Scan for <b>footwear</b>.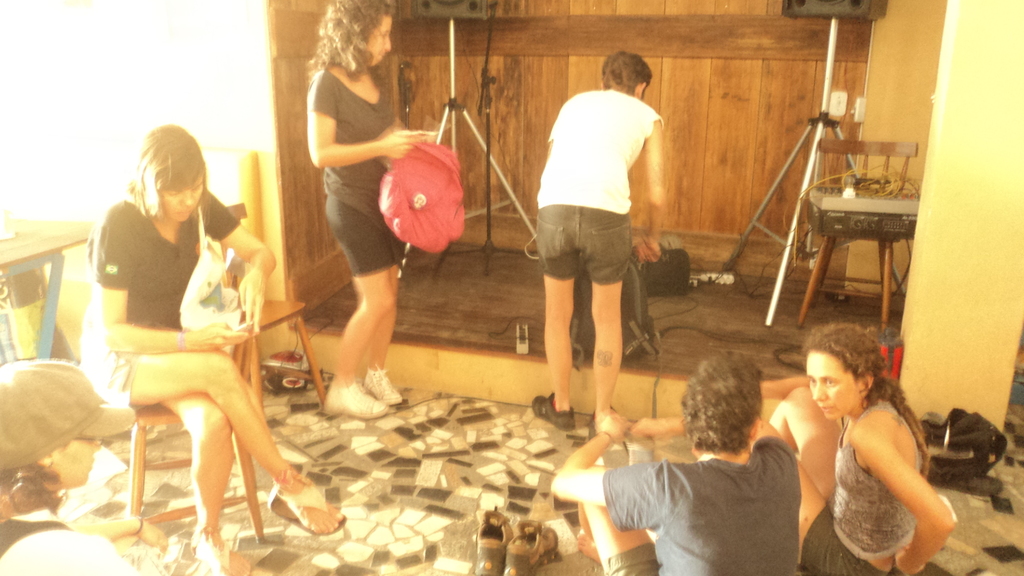
Scan result: {"left": 271, "top": 470, "right": 348, "bottom": 532}.
